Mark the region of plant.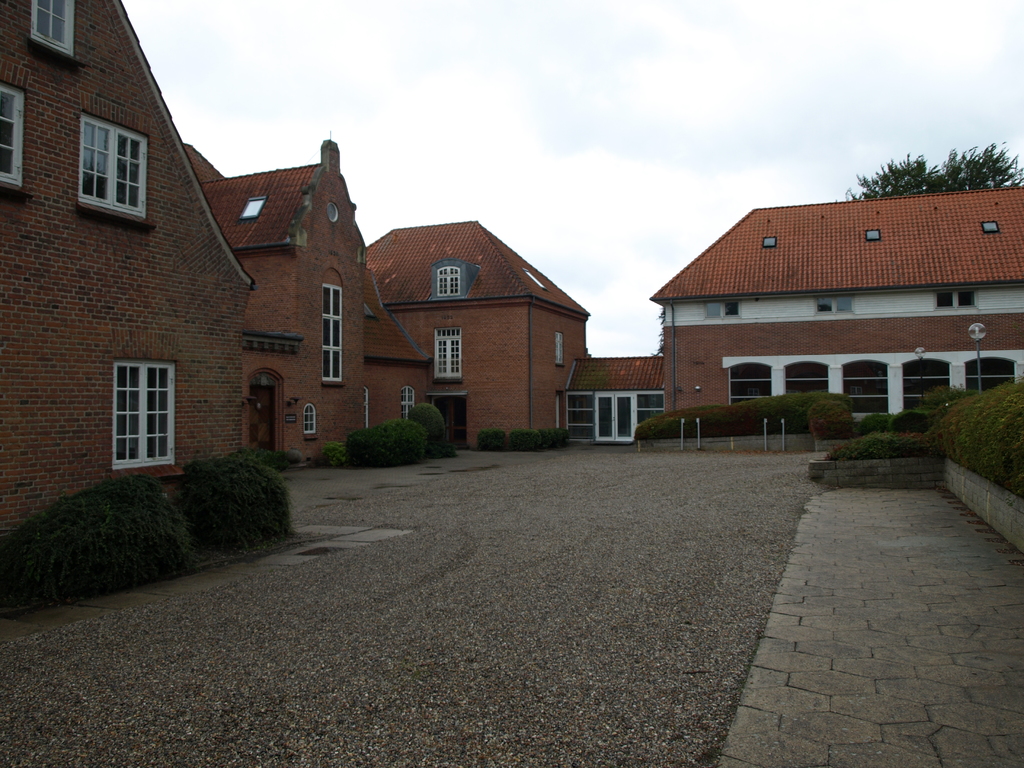
Region: 474, 428, 506, 451.
